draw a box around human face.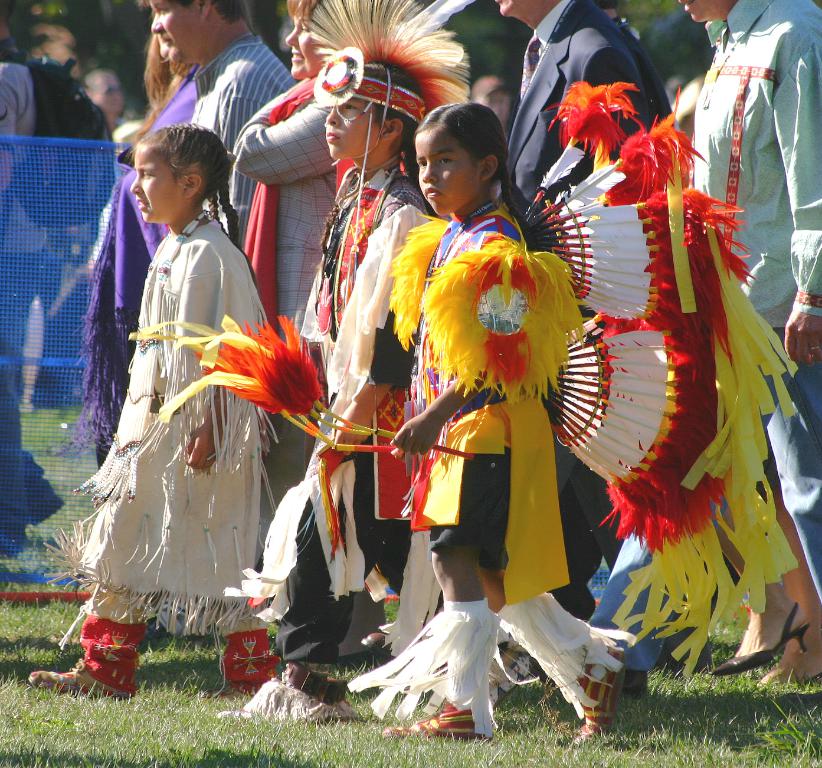
bbox=[415, 123, 482, 218].
